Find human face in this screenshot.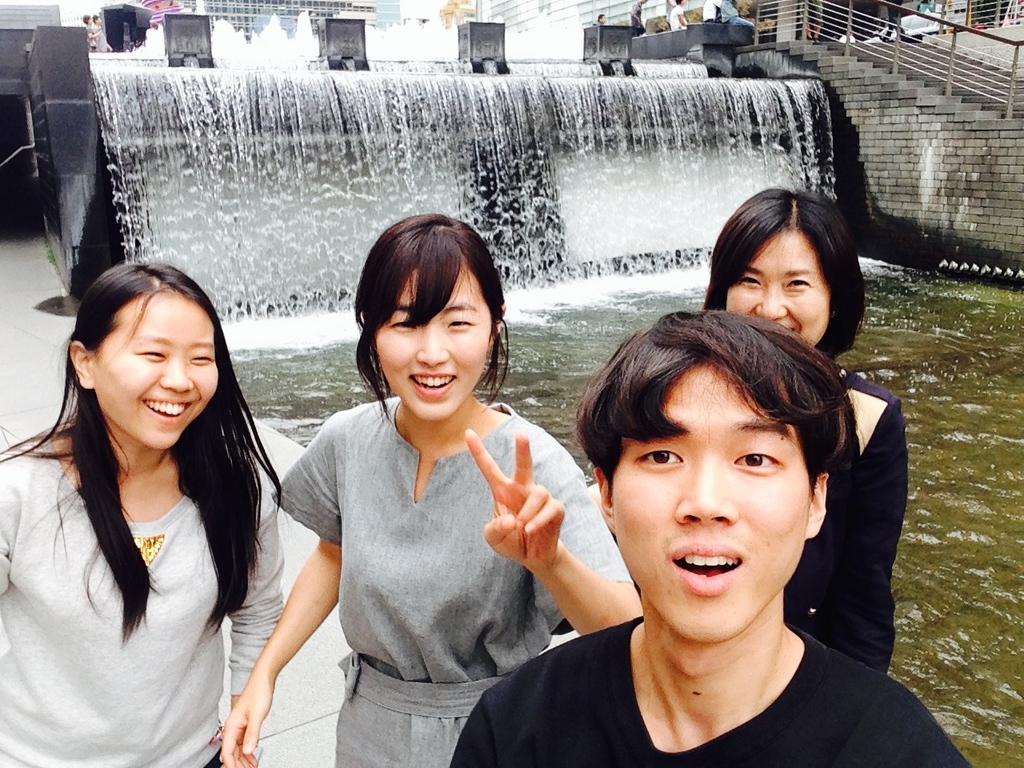
The bounding box for human face is 614 372 806 640.
